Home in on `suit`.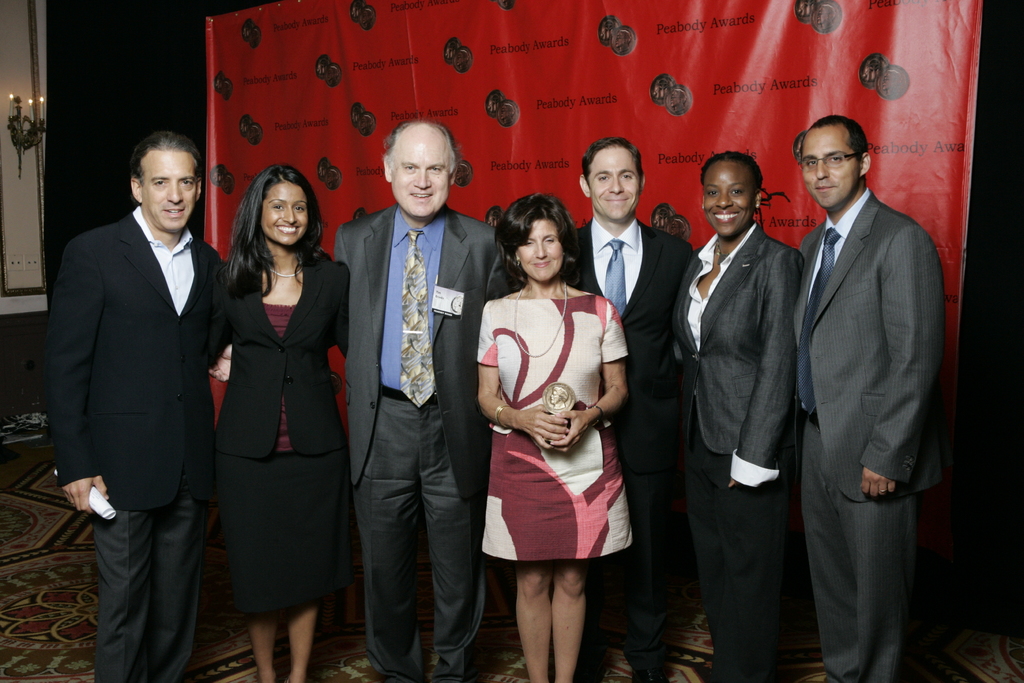
Homed in at select_region(570, 215, 686, 659).
